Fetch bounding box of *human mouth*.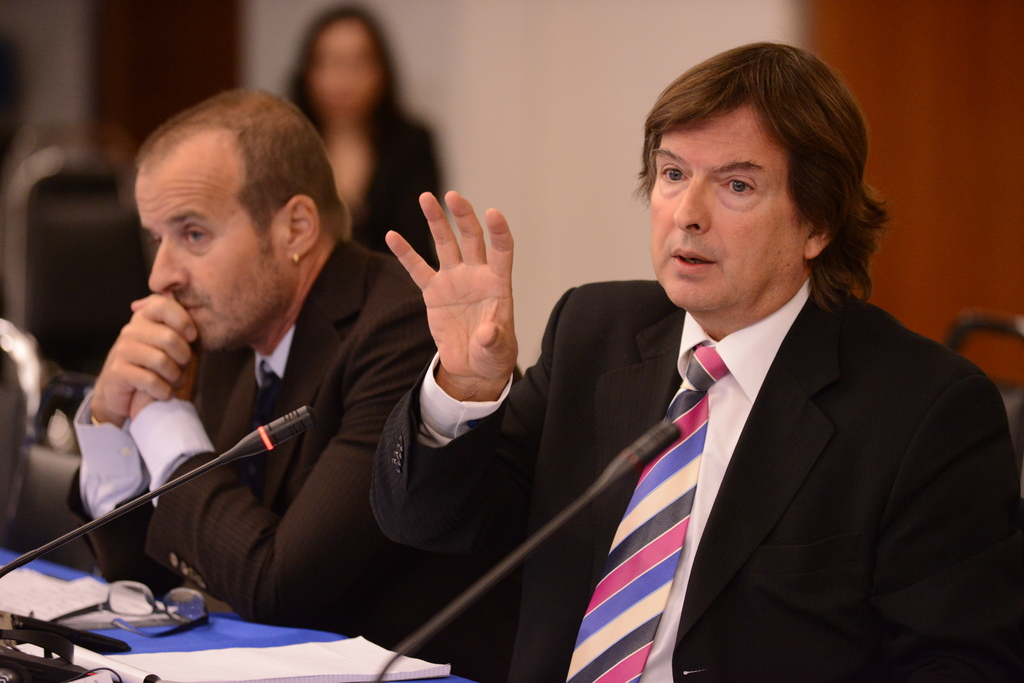
Bbox: <box>671,246,716,275</box>.
